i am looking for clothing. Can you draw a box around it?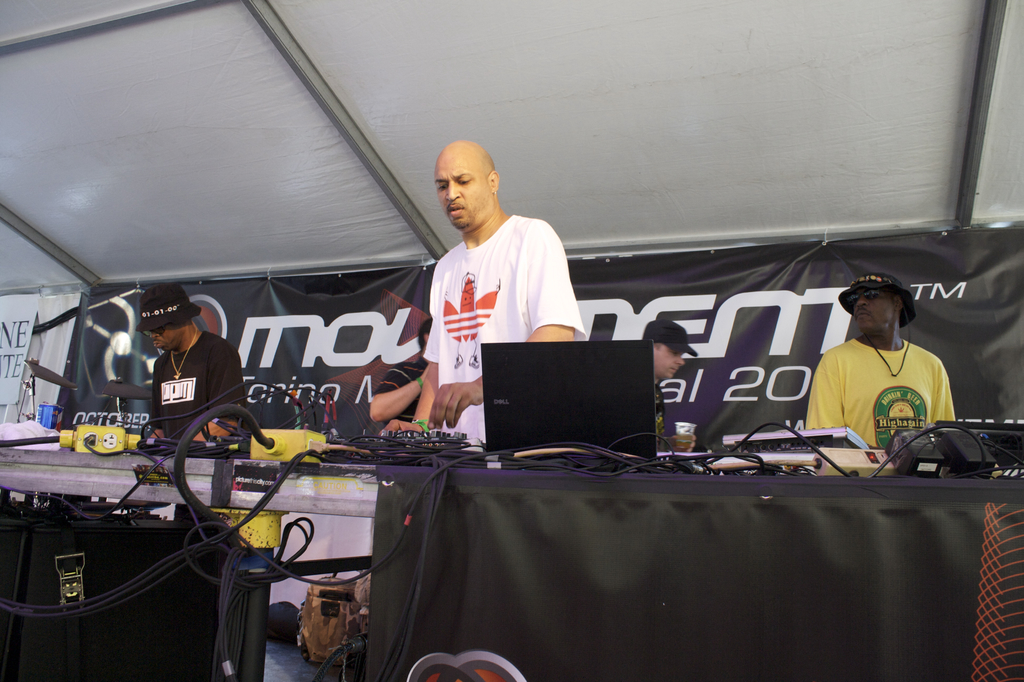
Sure, the bounding box is [657, 383, 668, 458].
